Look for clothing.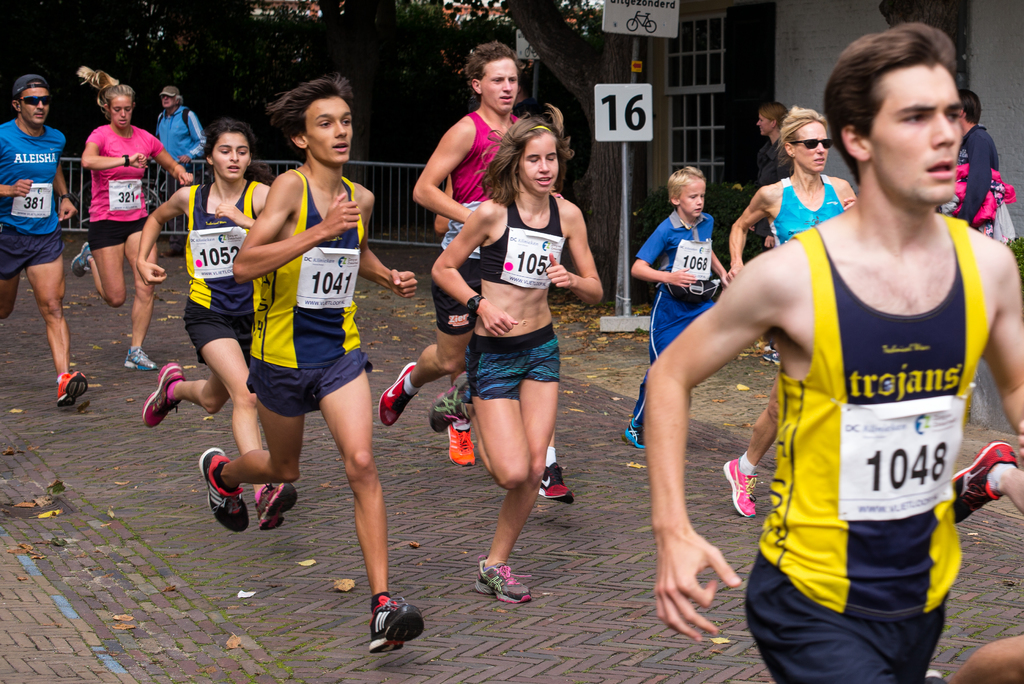
Found: 84:120:165:254.
